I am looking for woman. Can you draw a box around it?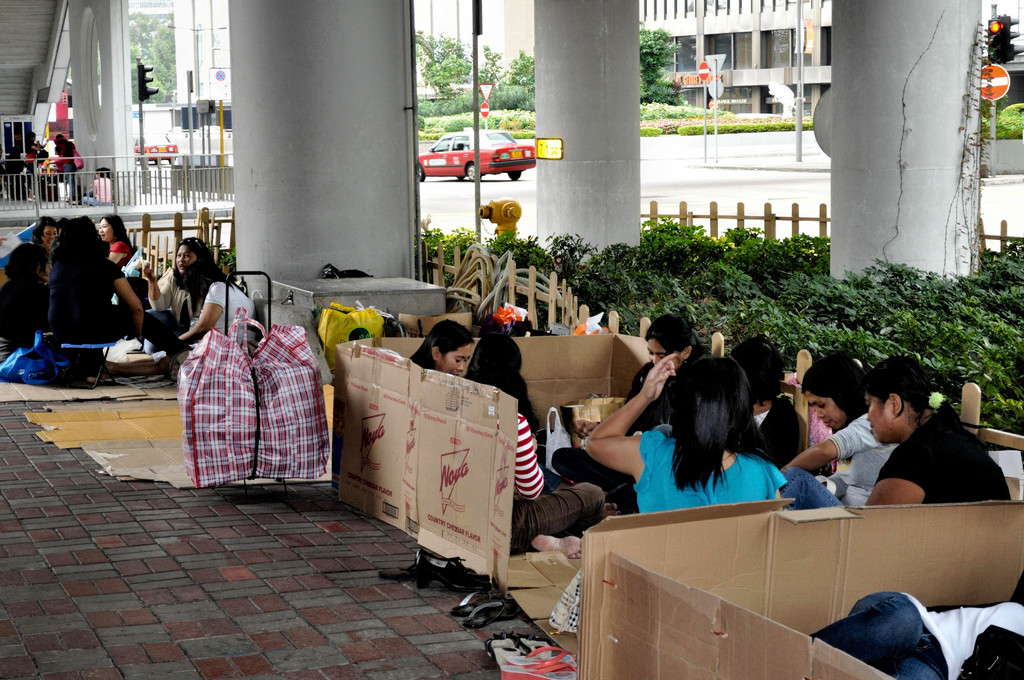
Sure, the bounding box is 45/214/145/340.
